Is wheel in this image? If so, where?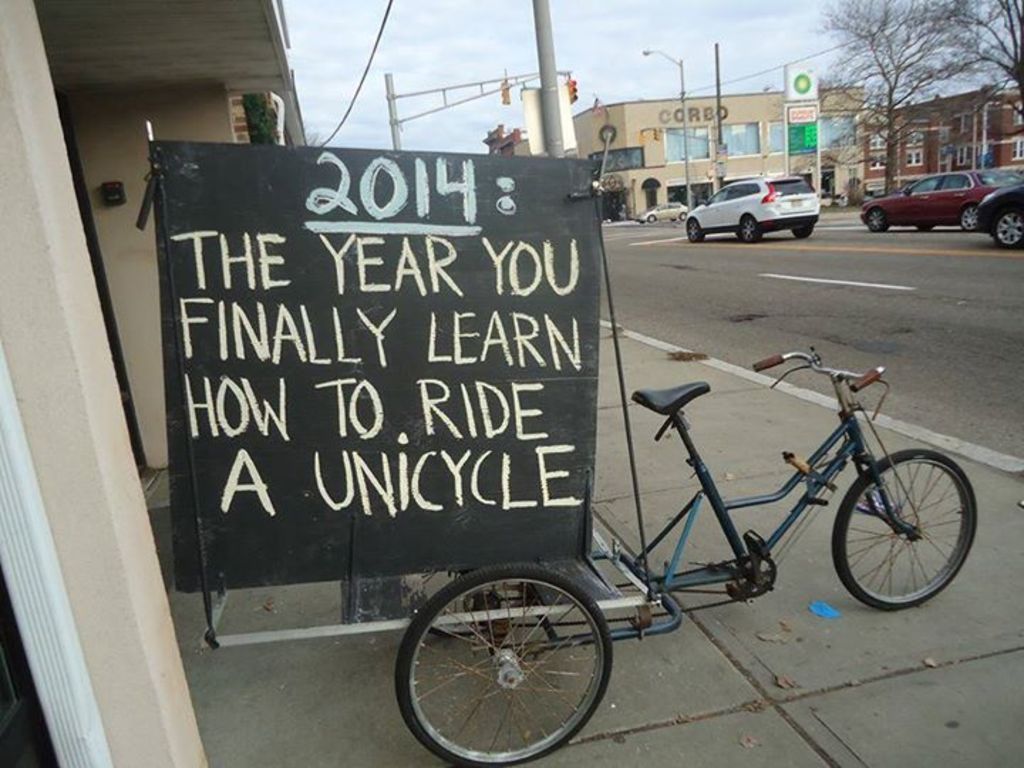
Yes, at left=868, top=205, right=882, bottom=238.
